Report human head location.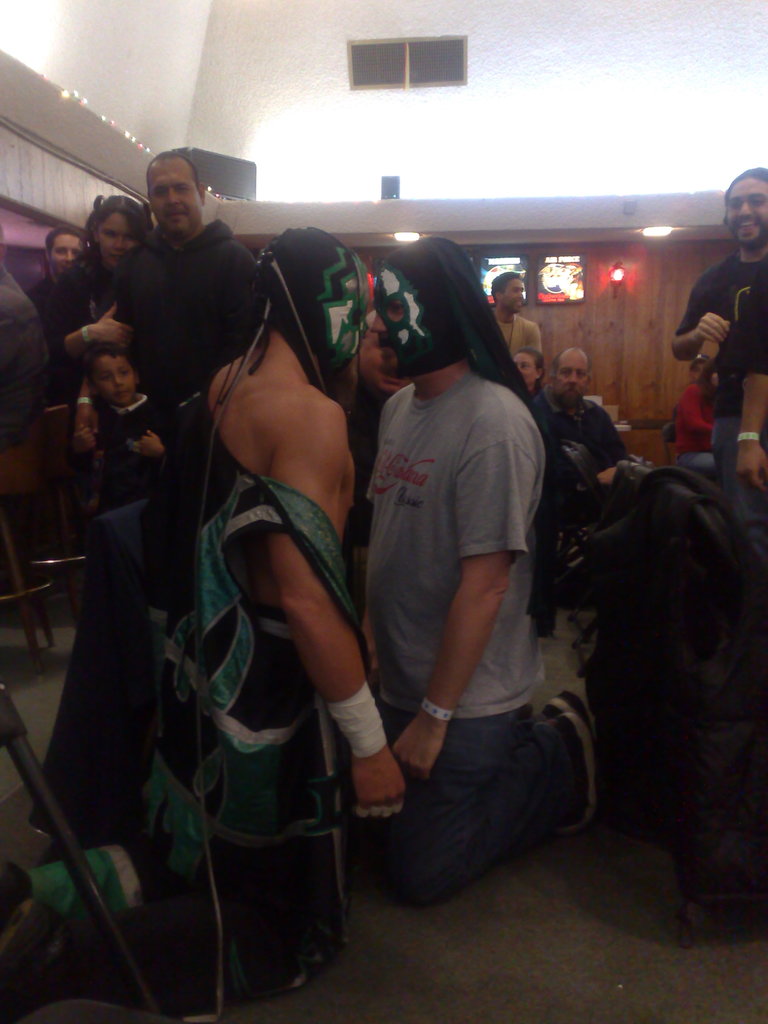
Report: [83,346,143,410].
